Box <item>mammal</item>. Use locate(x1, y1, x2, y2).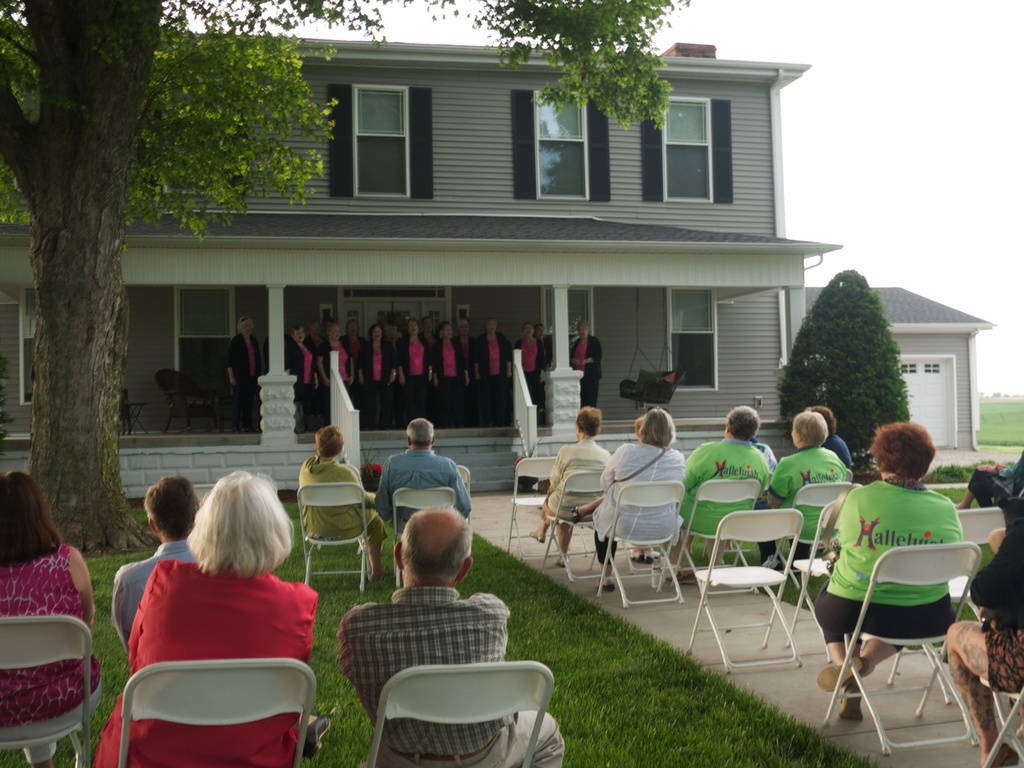
locate(815, 425, 966, 717).
